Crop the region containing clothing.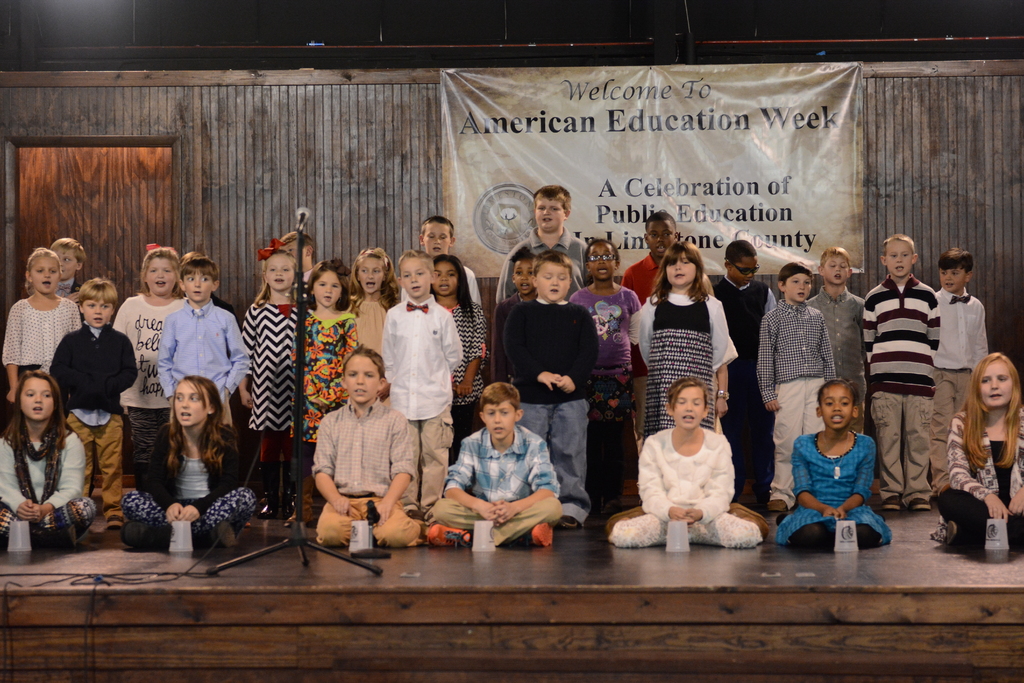
Crop region: <bbox>81, 406, 125, 523</bbox>.
